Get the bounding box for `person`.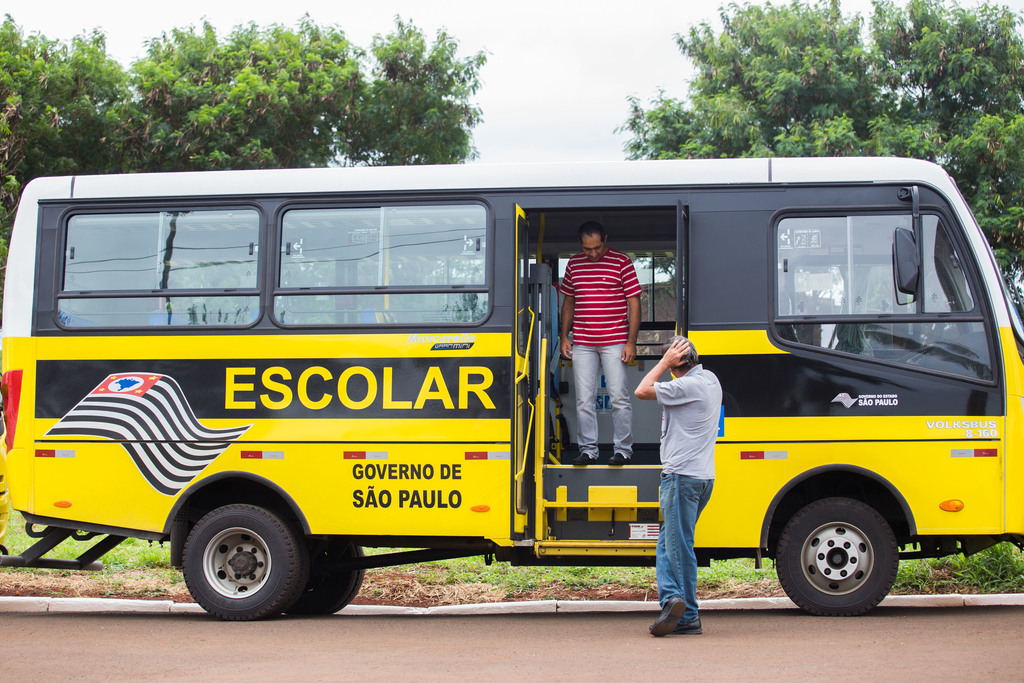
646,311,741,622.
